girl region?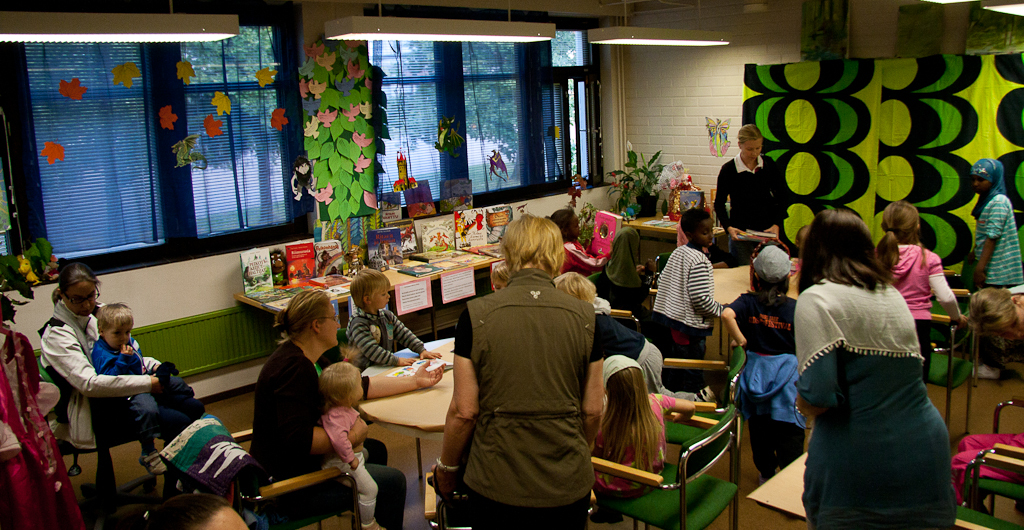
<region>320, 363, 386, 529</region>
